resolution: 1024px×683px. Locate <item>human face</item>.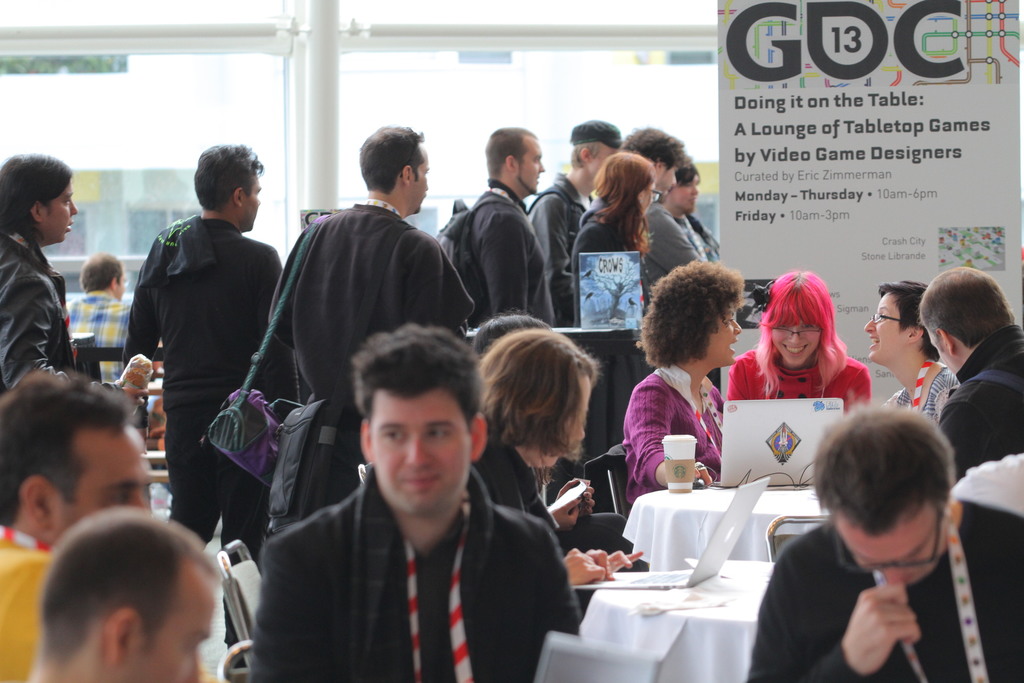
select_region(38, 177, 76, 243).
